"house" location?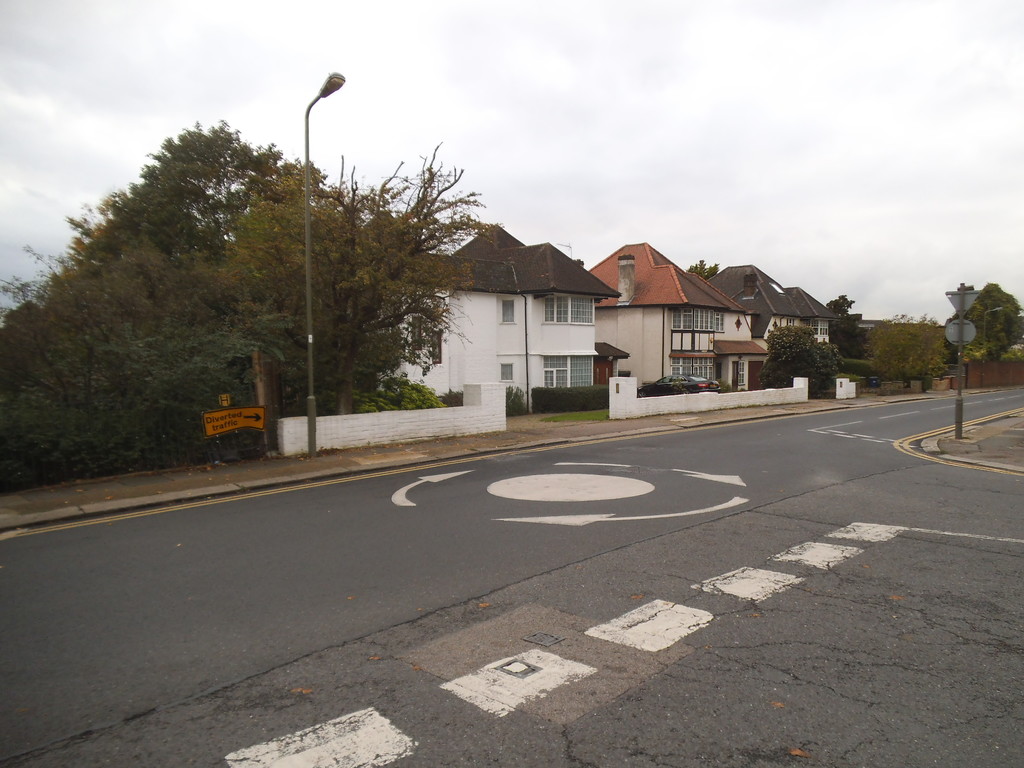
[420, 208, 632, 412]
